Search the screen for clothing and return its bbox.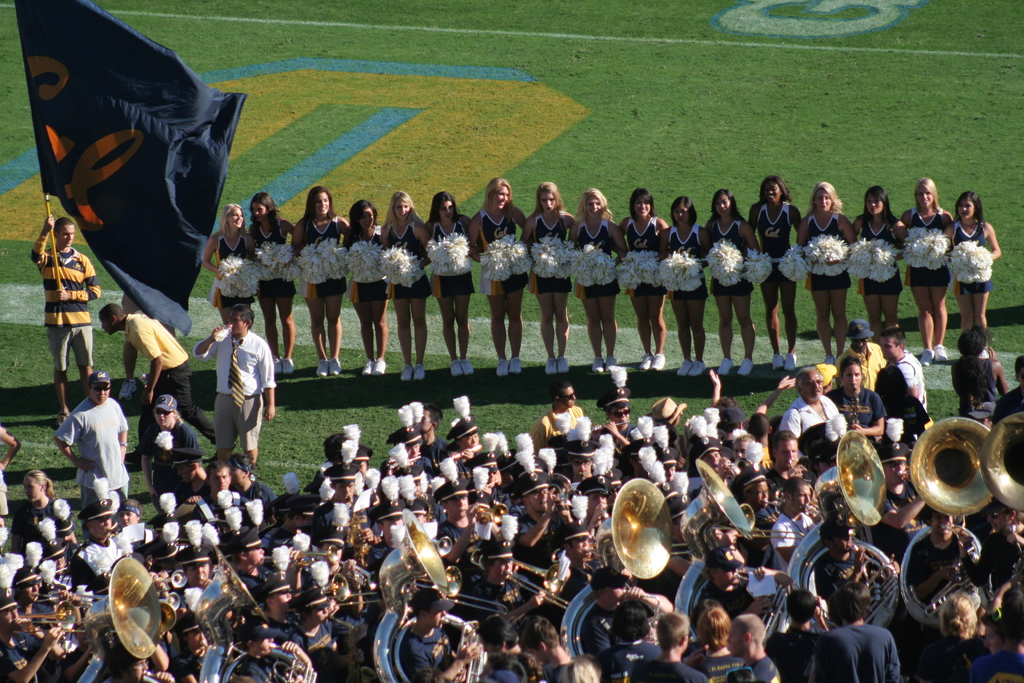
Found: {"left": 832, "top": 391, "right": 875, "bottom": 441}.
